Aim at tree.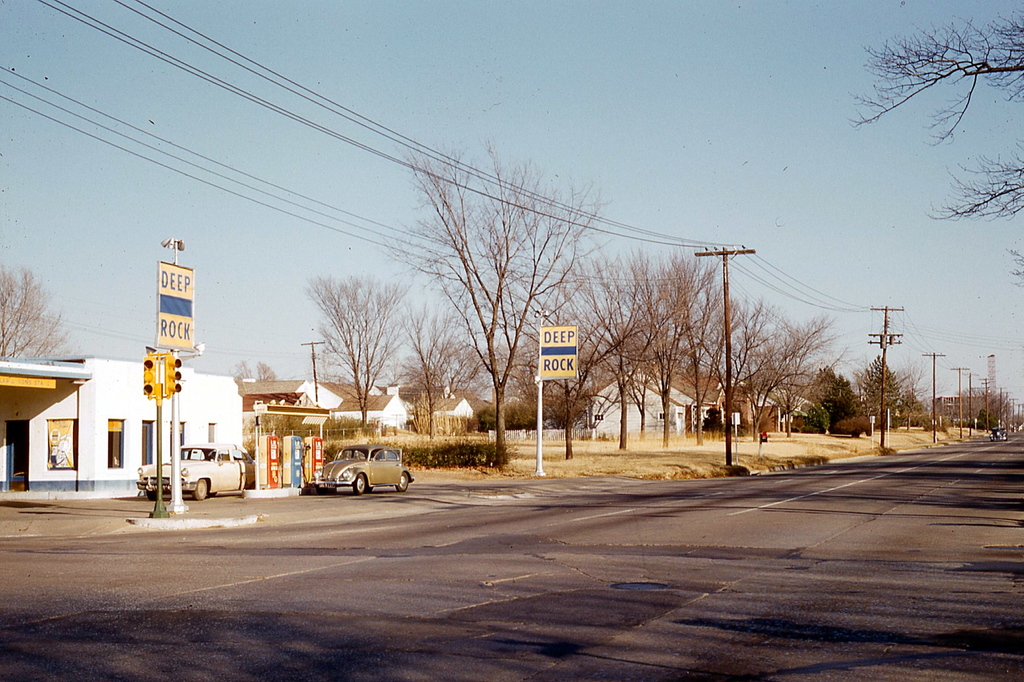
Aimed at <region>0, 262, 84, 366</region>.
